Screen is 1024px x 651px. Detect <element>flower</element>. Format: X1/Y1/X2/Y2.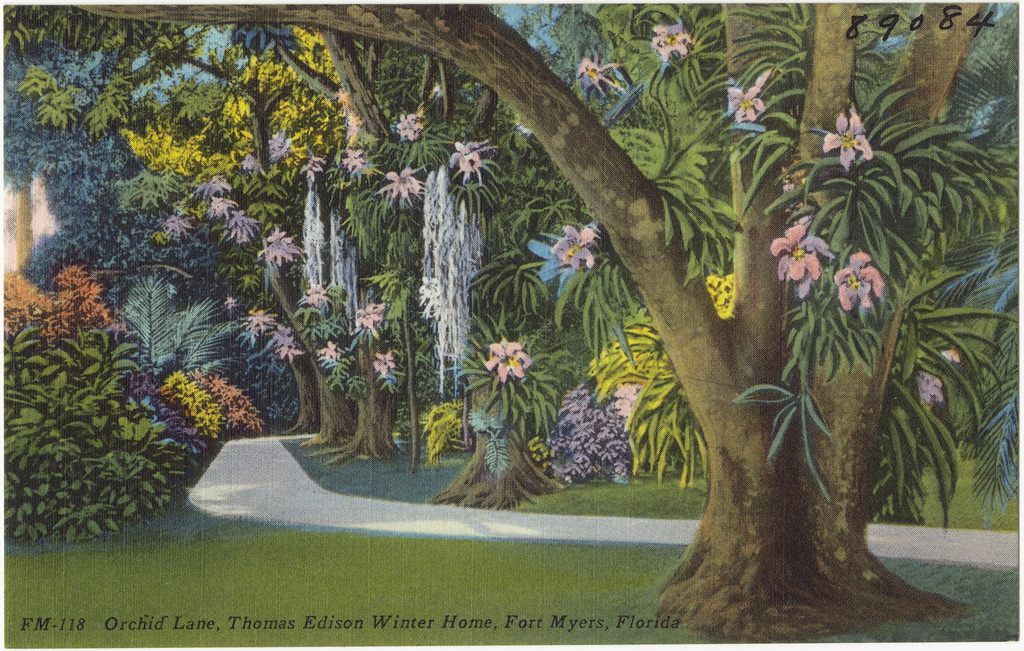
915/370/947/410.
